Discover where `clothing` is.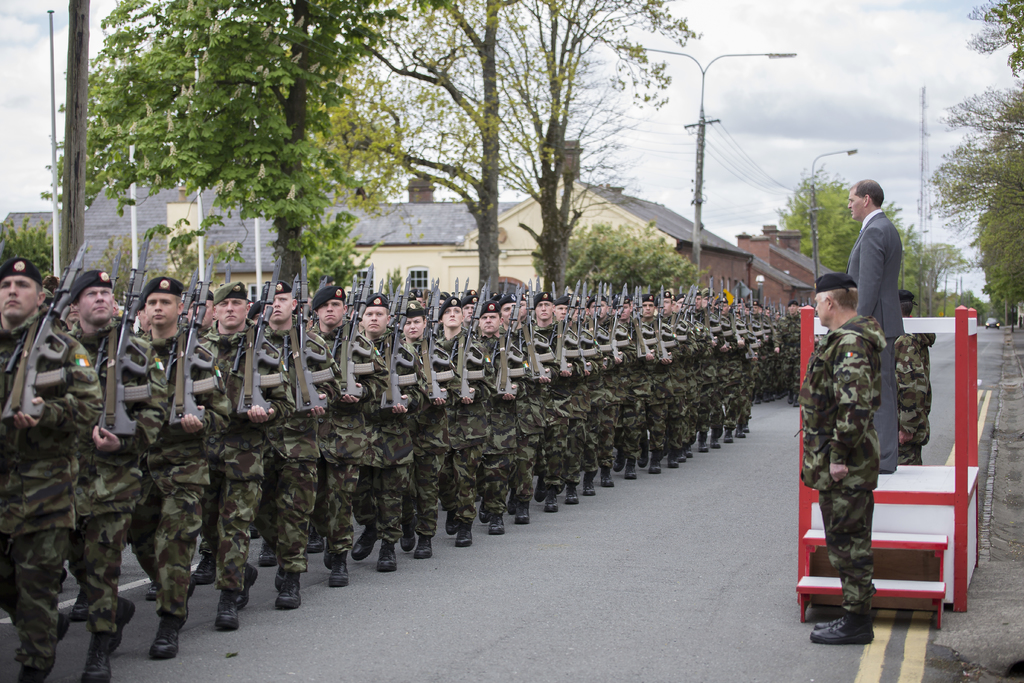
Discovered at (252, 313, 349, 581).
